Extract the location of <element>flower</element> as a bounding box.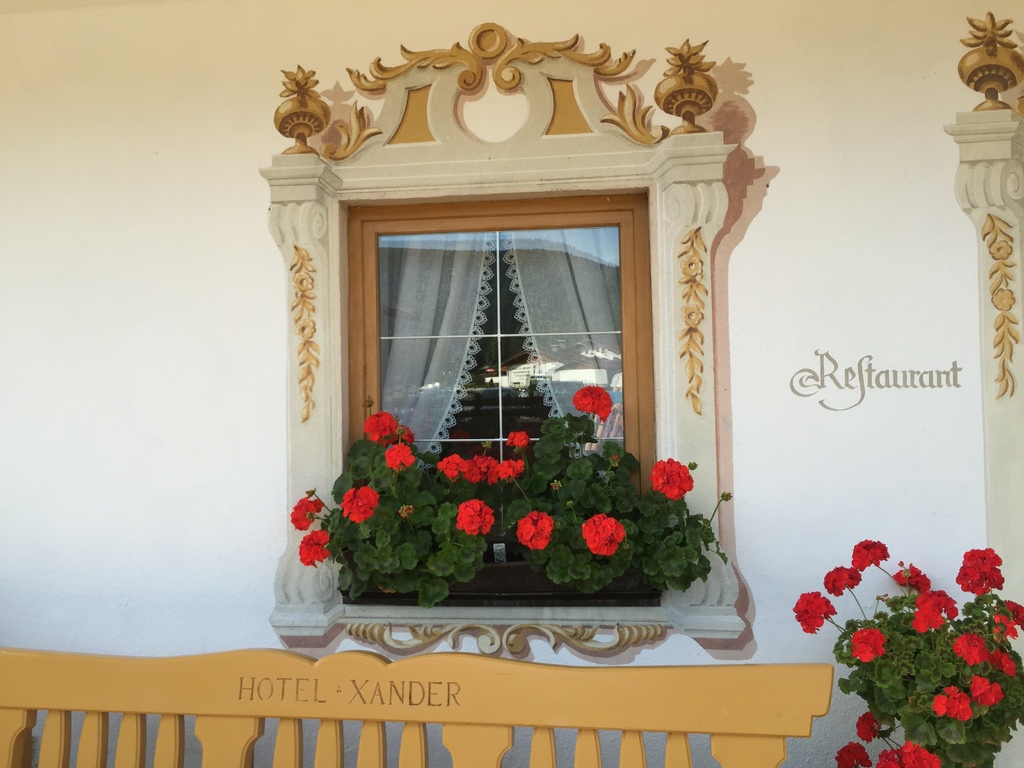
[578,512,630,554].
